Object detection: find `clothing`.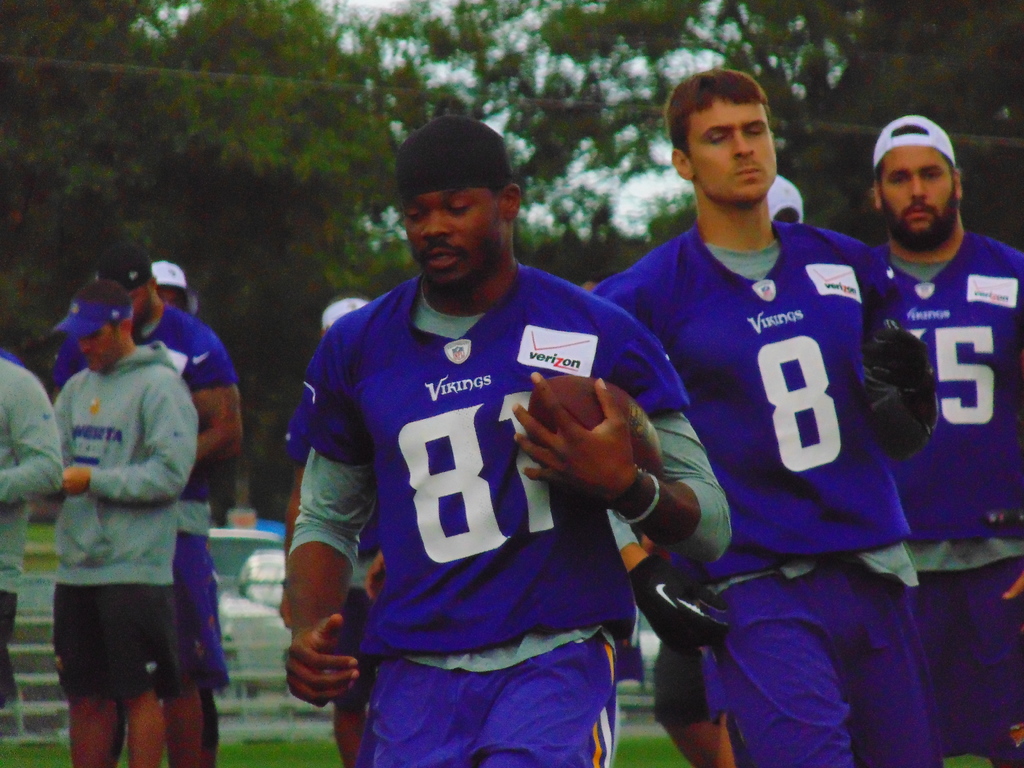
region(585, 191, 962, 767).
